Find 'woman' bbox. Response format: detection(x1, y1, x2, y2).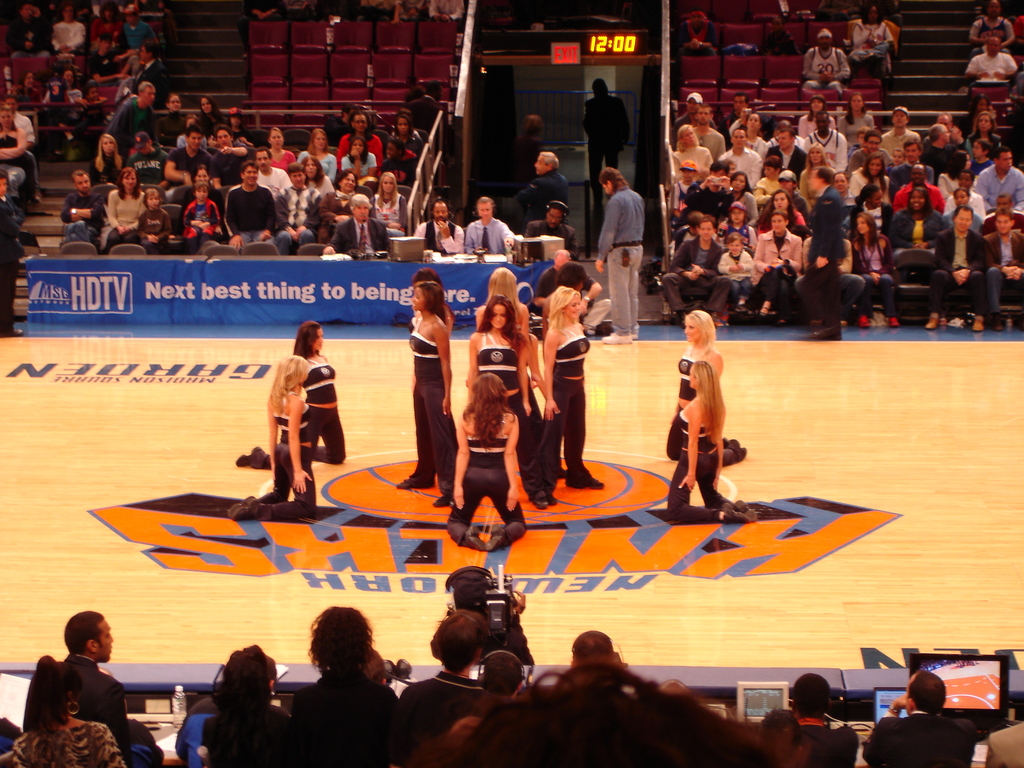
detection(508, 111, 545, 180).
